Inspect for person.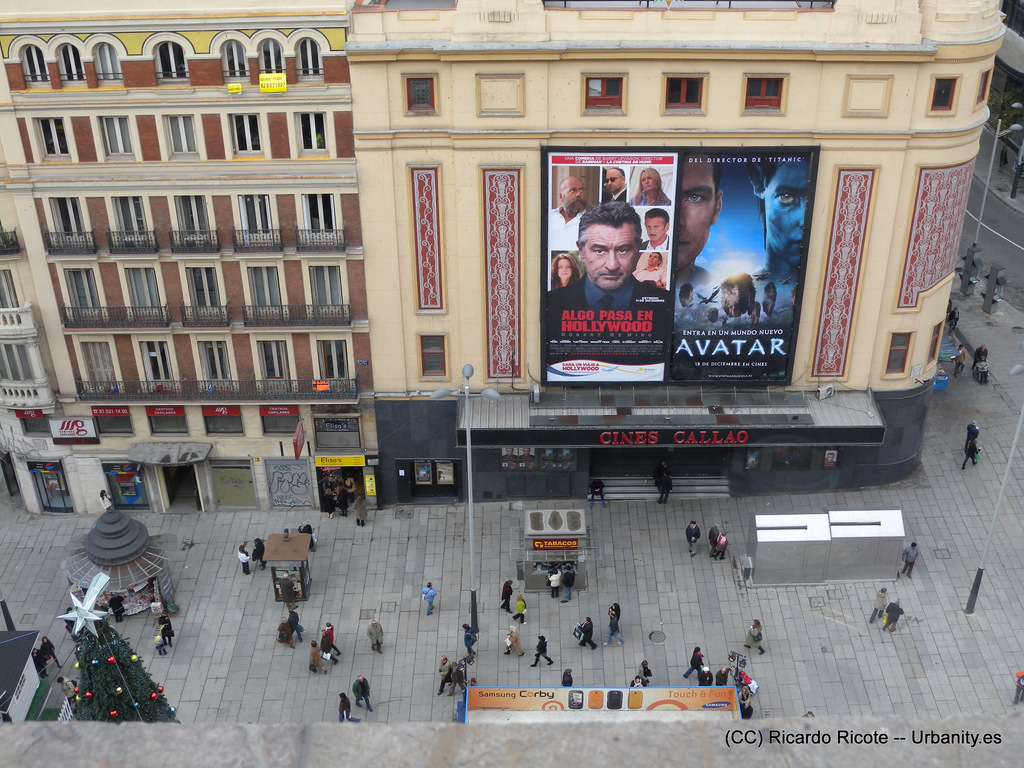
Inspection: 900 540 921 578.
